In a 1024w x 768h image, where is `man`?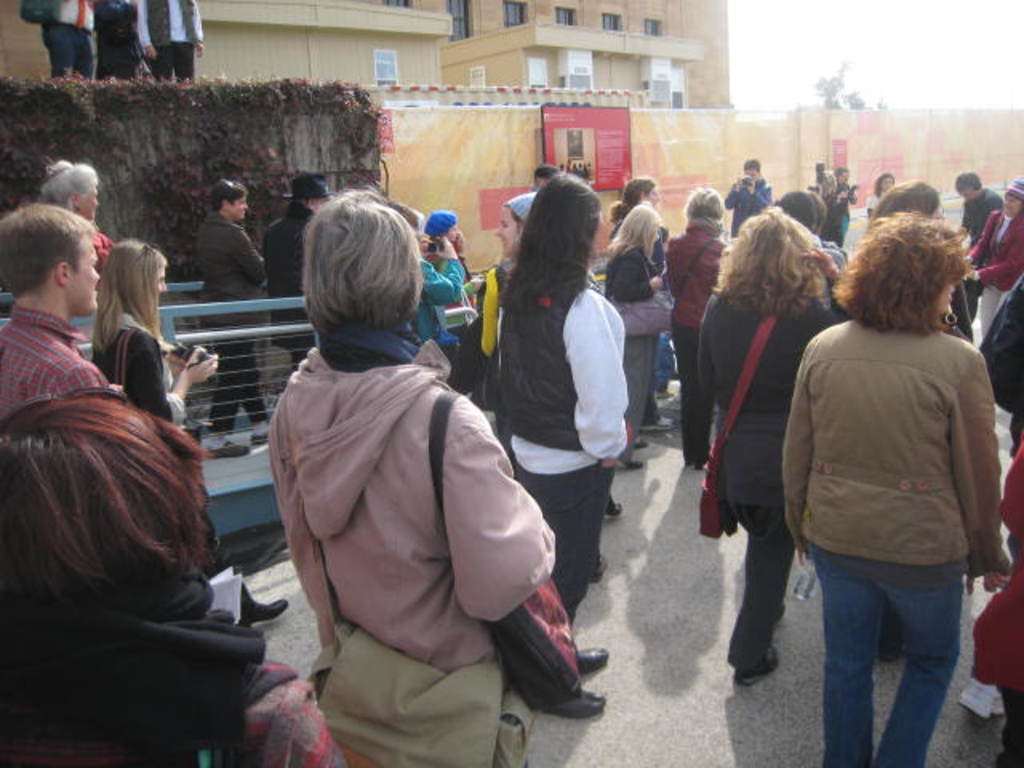
(x1=955, y1=166, x2=1000, y2=248).
